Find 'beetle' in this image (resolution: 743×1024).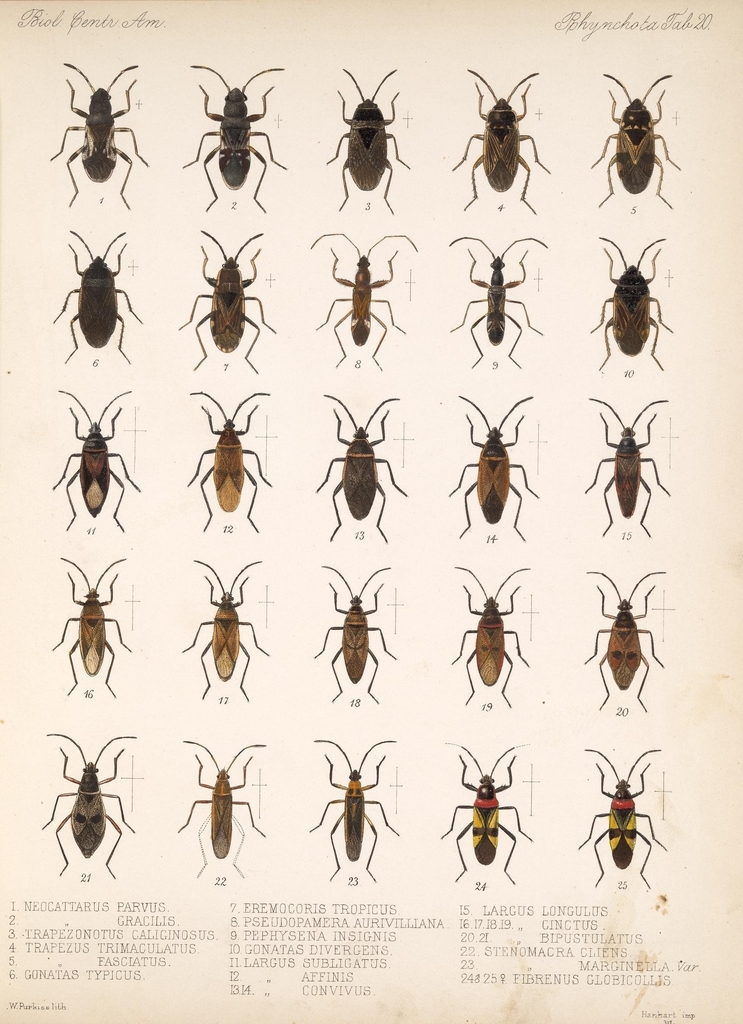
crop(448, 564, 530, 712).
